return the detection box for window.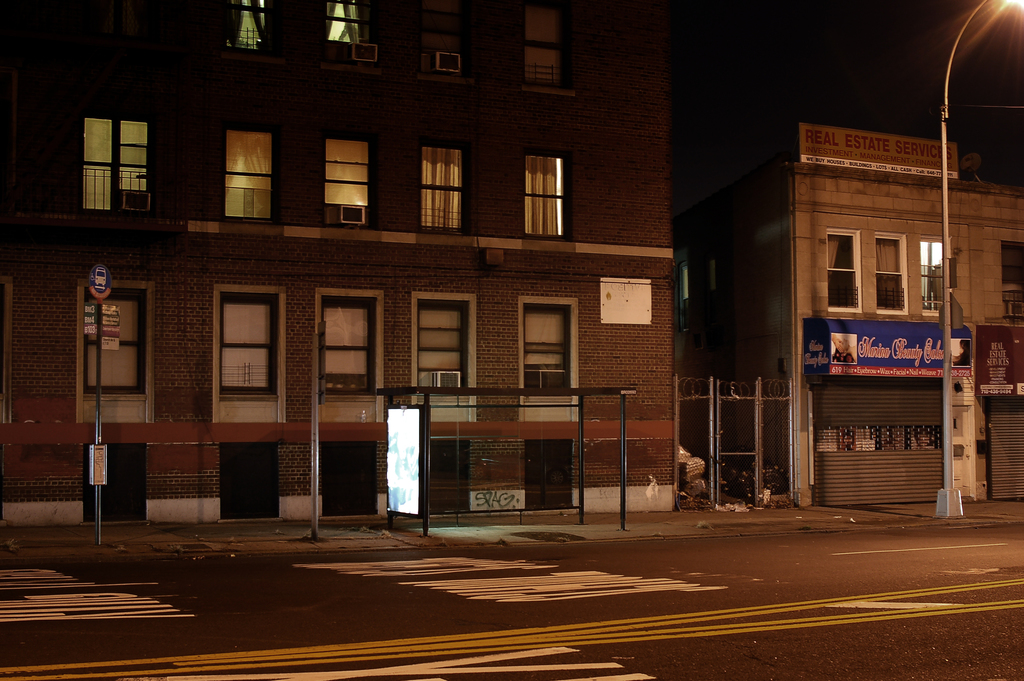
pyautogui.locateOnScreen(423, 10, 458, 75).
